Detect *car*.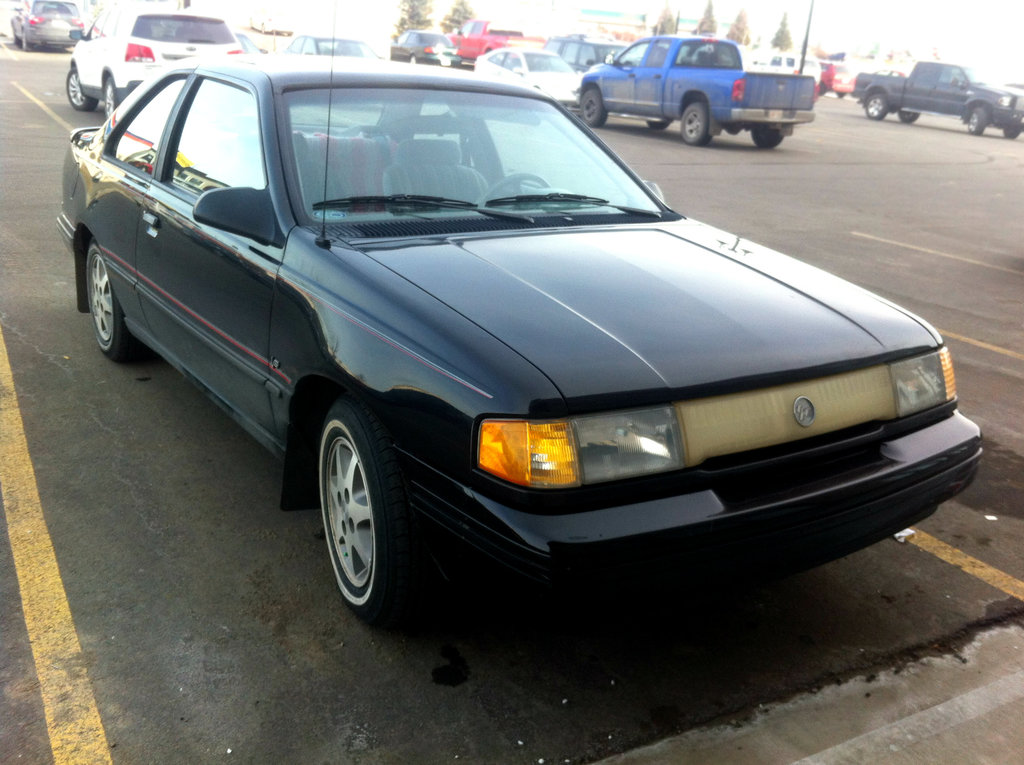
Detected at detection(7, 0, 84, 52).
